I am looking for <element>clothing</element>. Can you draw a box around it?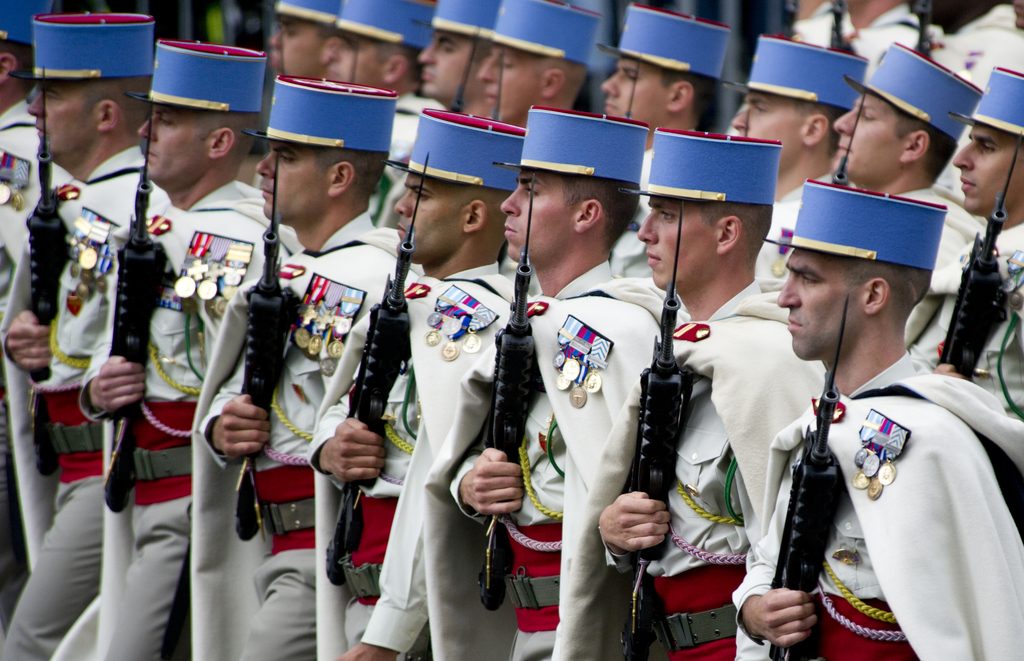
Sure, the bounding box is [312,249,524,660].
